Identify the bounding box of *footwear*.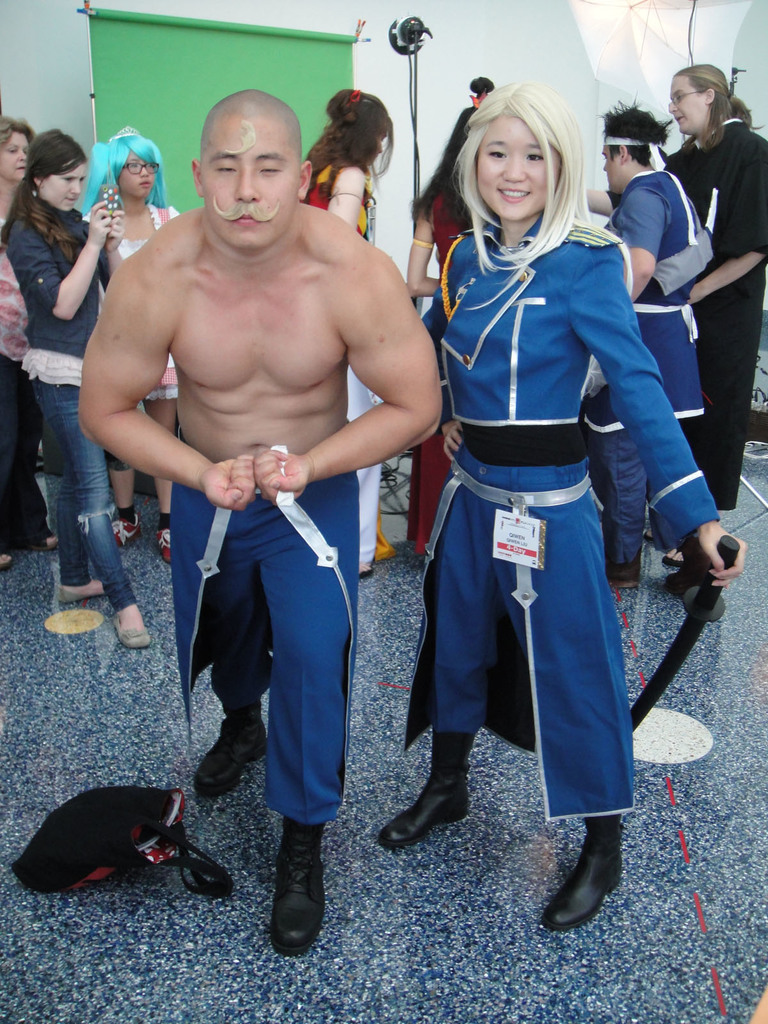
rect(156, 527, 173, 565).
